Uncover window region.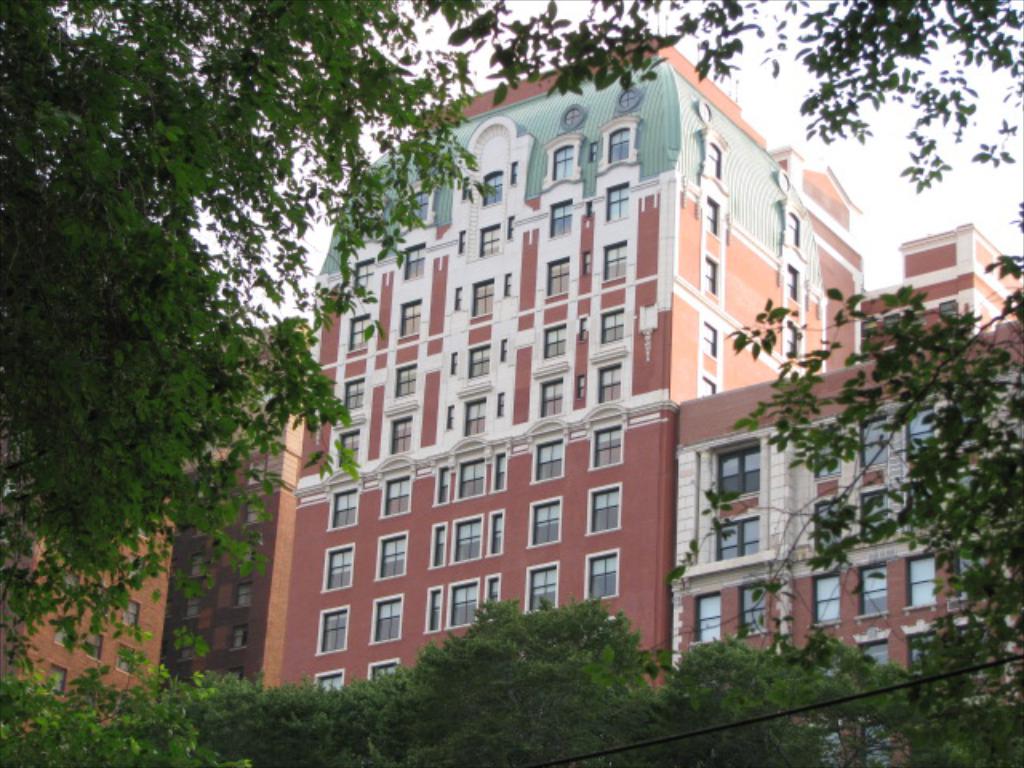
Uncovered: locate(190, 552, 219, 573).
